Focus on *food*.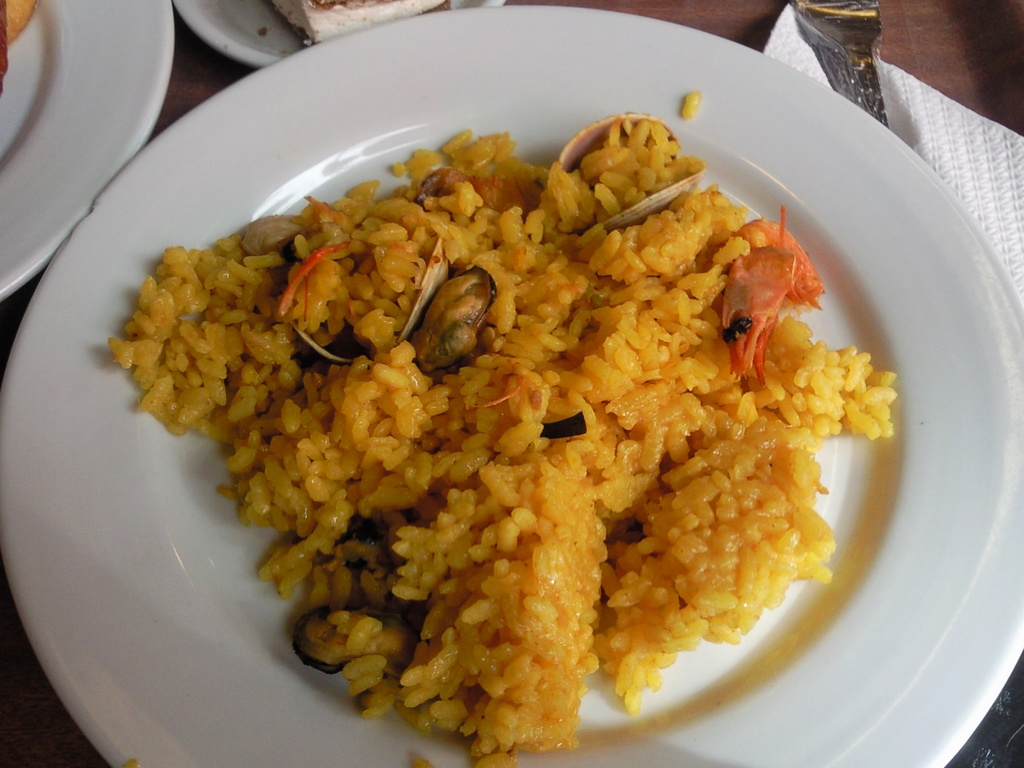
Focused at box(474, 755, 522, 767).
